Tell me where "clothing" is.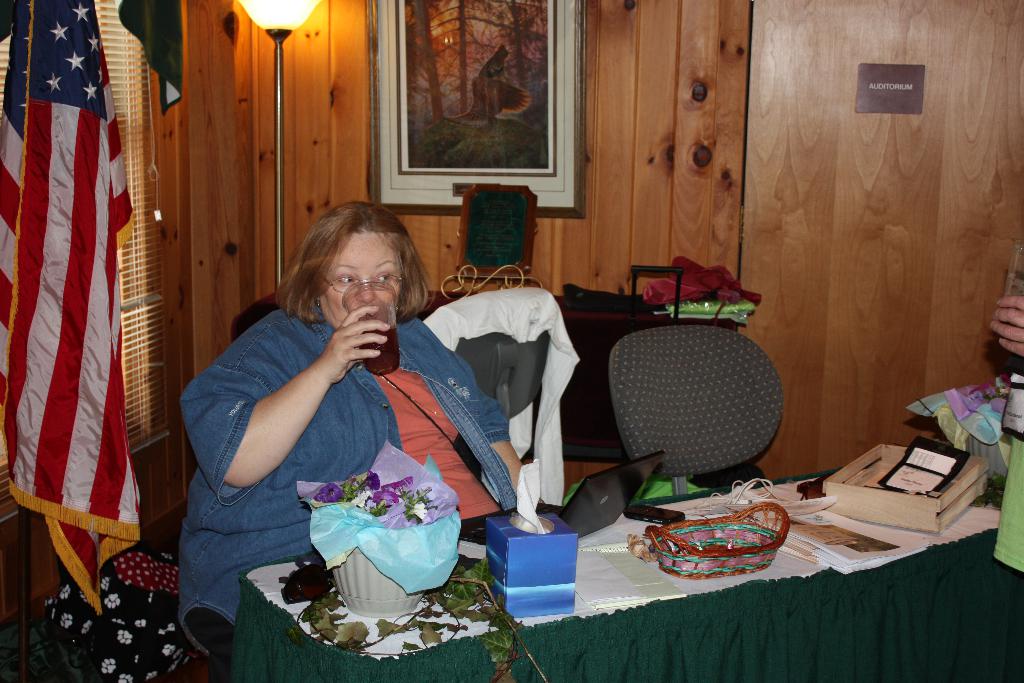
"clothing" is at [x1=989, y1=431, x2=1023, y2=584].
